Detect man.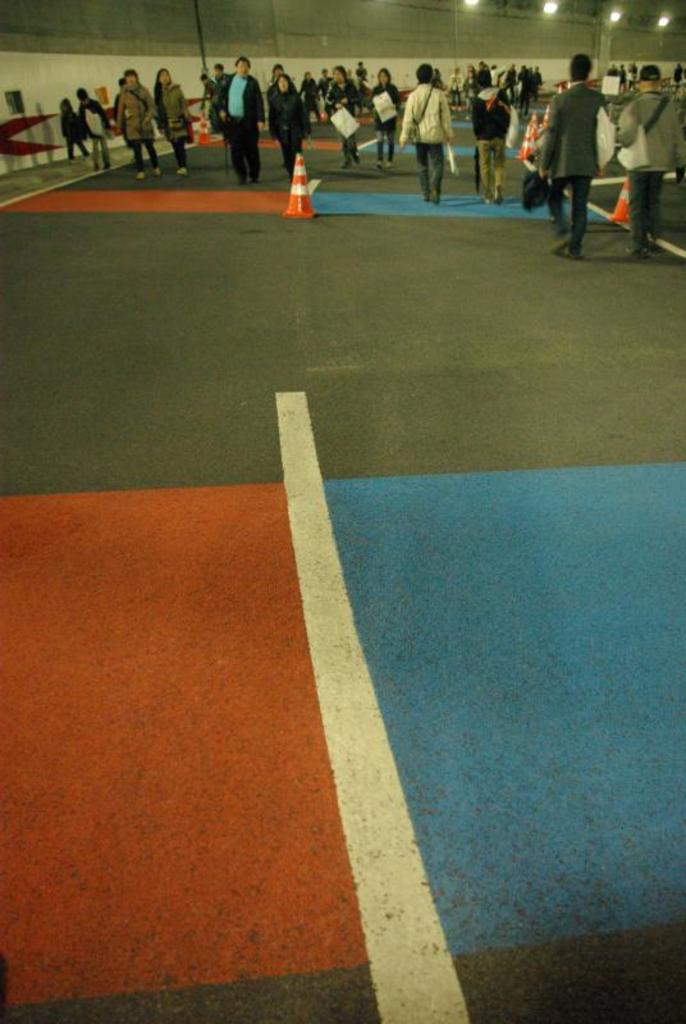
Detected at (left=530, top=51, right=613, bottom=256).
